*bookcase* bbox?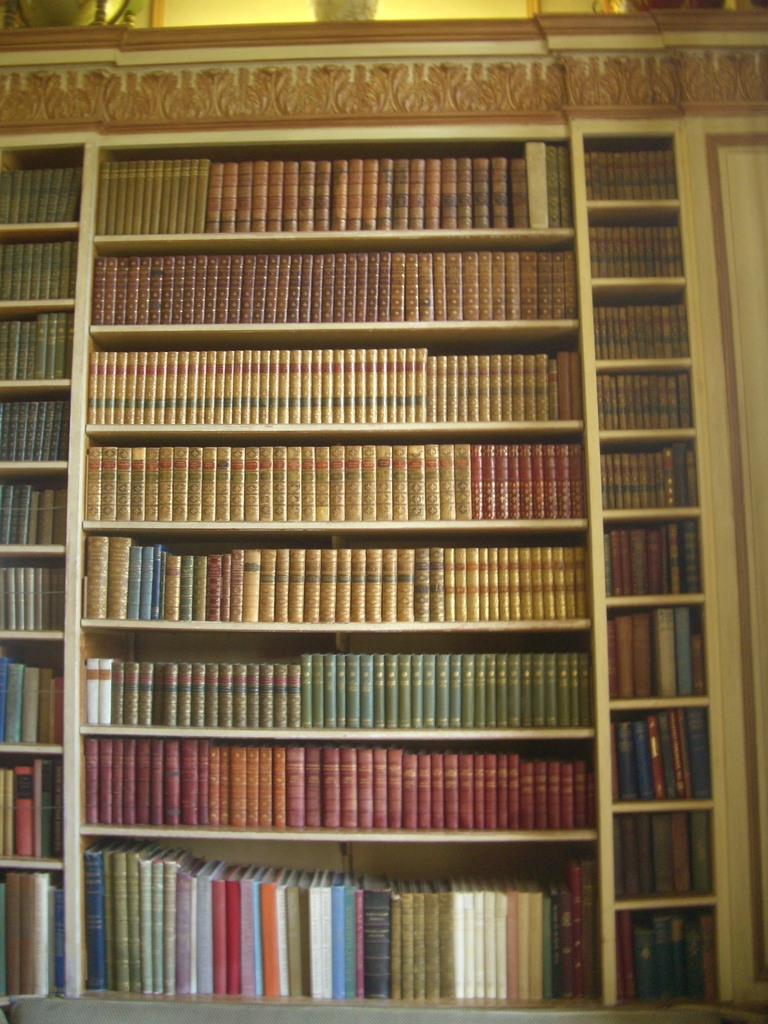
[0, 111, 734, 1000]
